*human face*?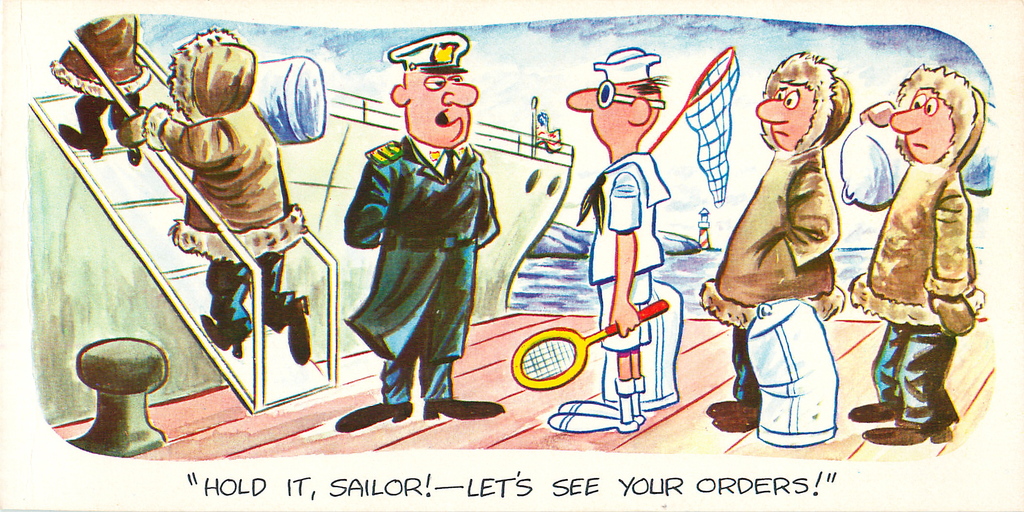
<box>756,82,816,150</box>
